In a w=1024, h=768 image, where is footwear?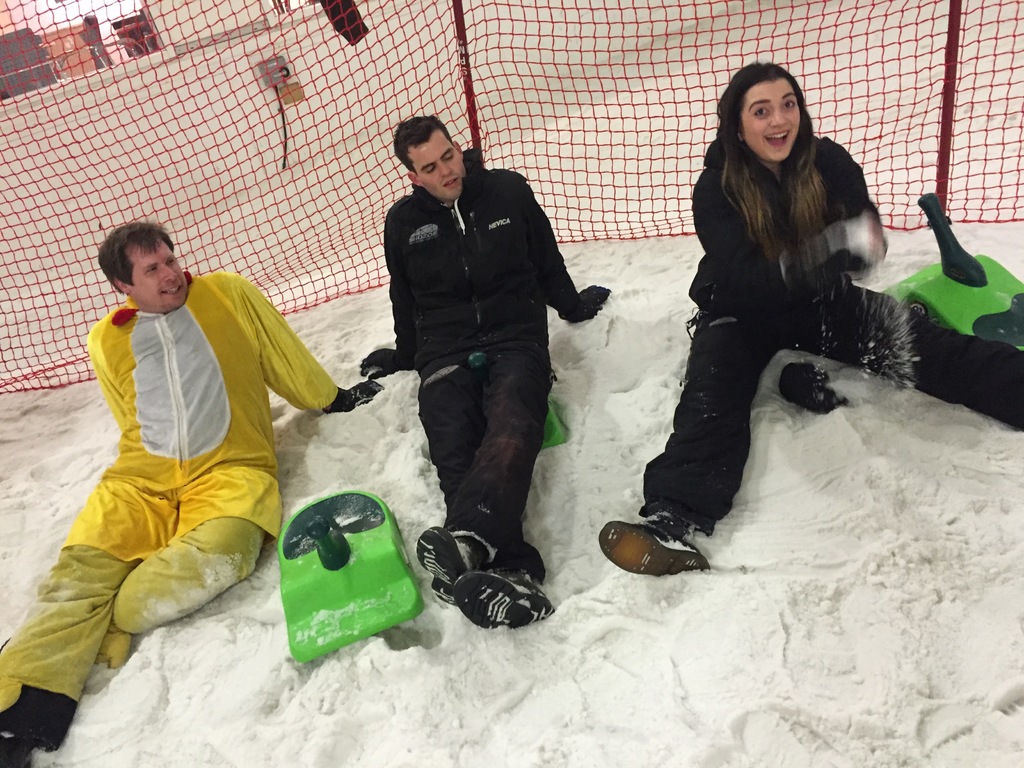
l=414, t=527, r=477, b=609.
